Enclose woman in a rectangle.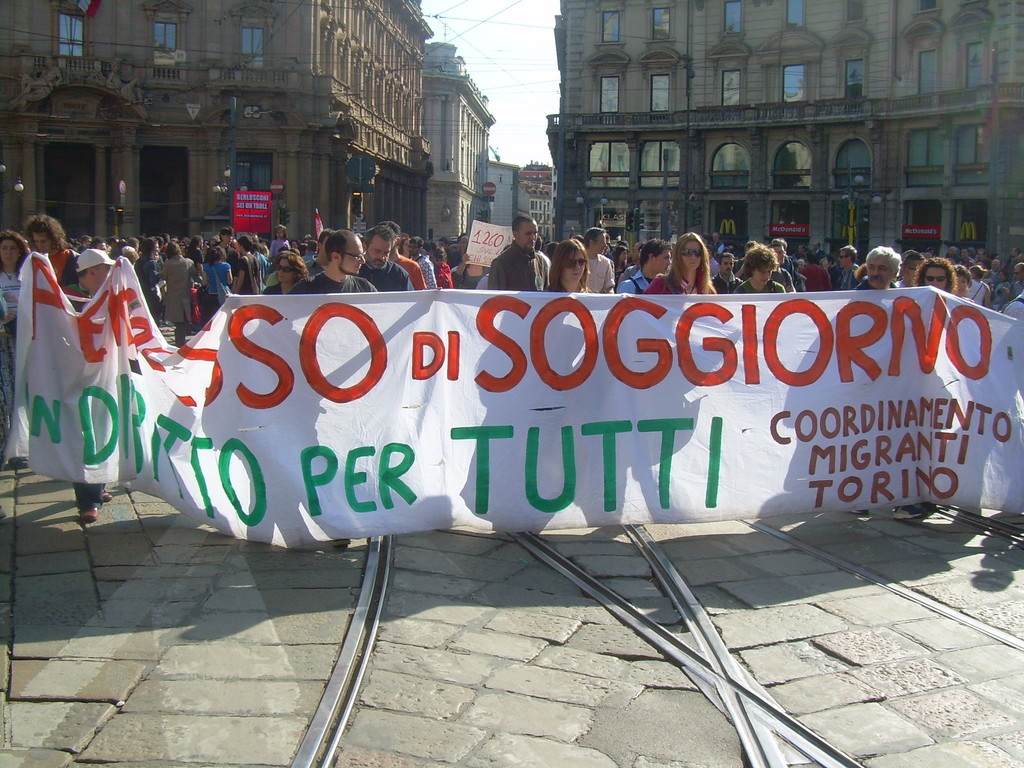
(742, 247, 785, 294).
